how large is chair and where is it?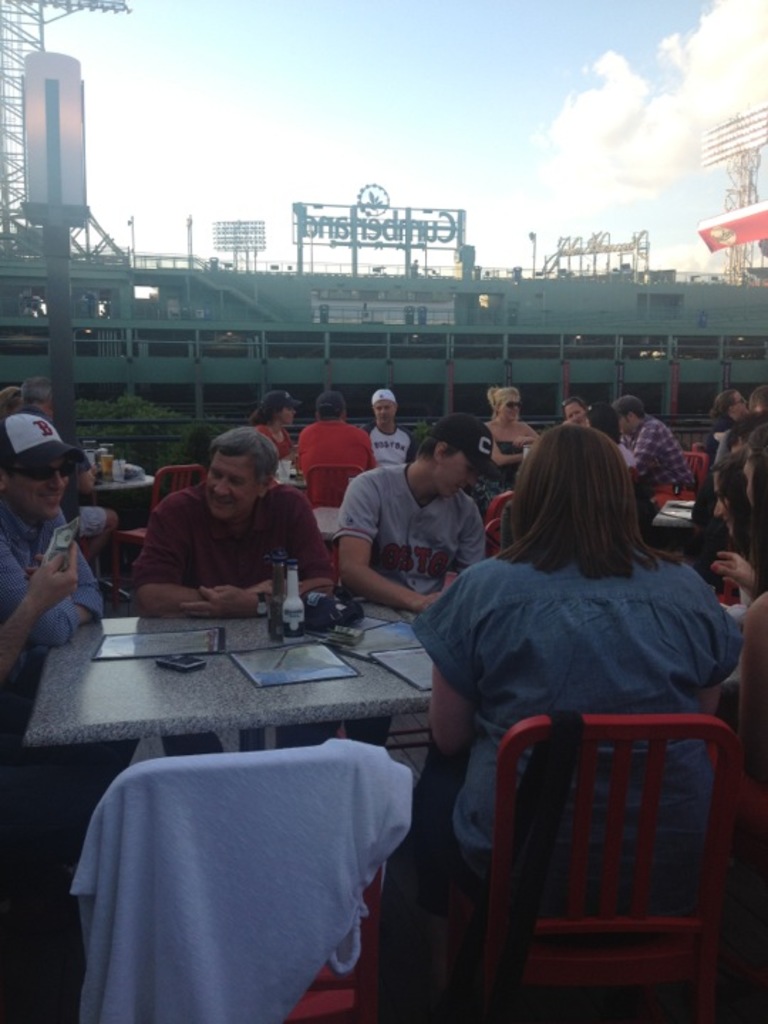
Bounding box: bbox=[424, 624, 747, 1023].
